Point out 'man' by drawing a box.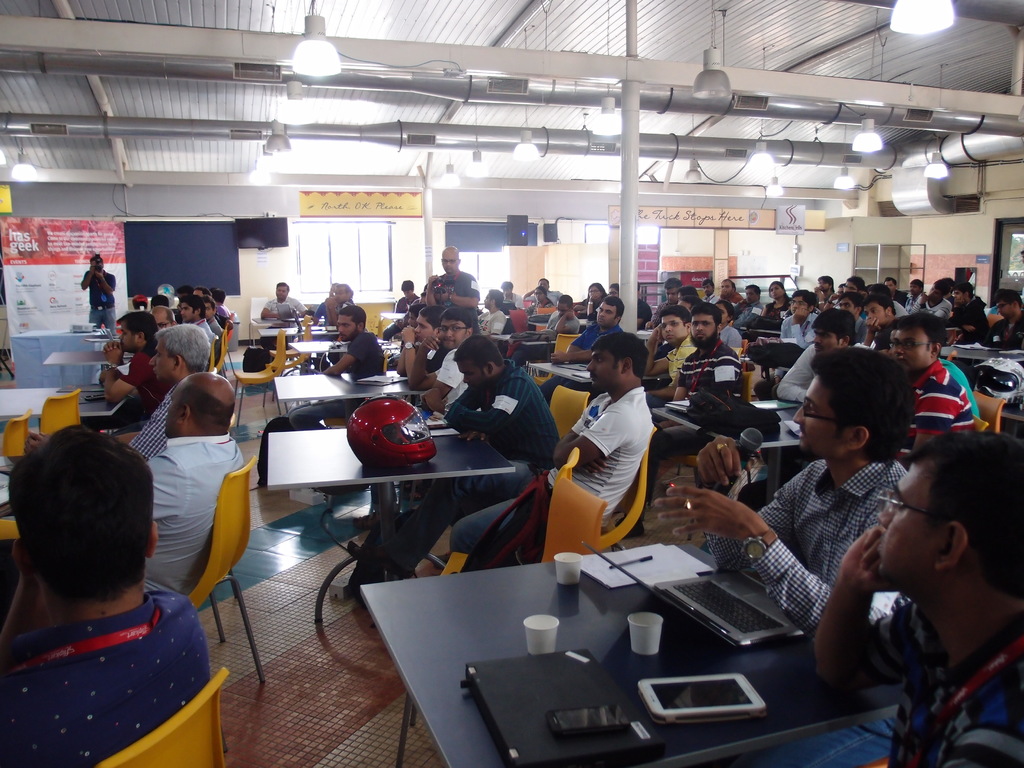
<region>543, 289, 582, 344</region>.
